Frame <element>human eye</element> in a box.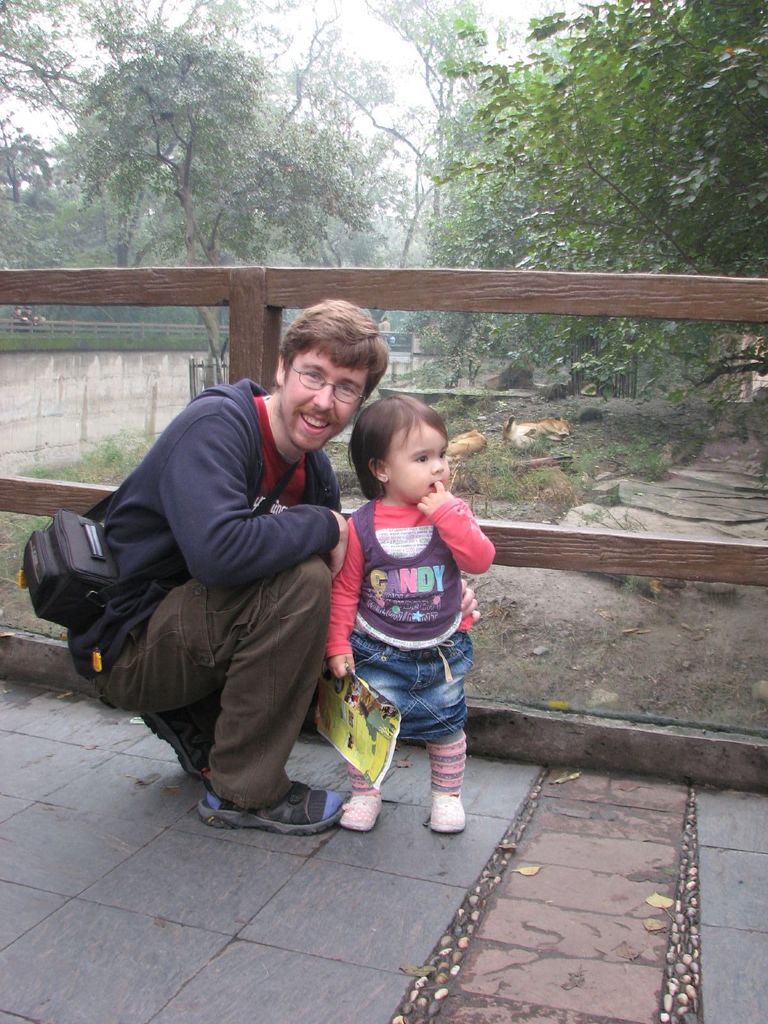
bbox(305, 368, 323, 380).
